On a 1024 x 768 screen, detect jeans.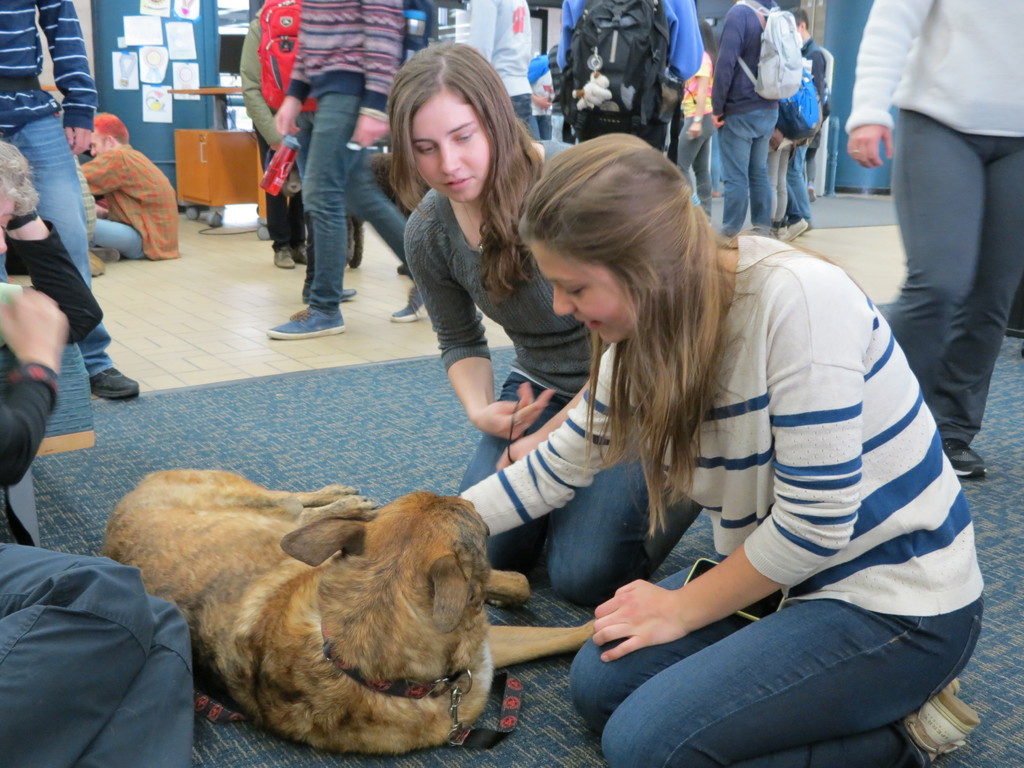
308, 97, 411, 305.
